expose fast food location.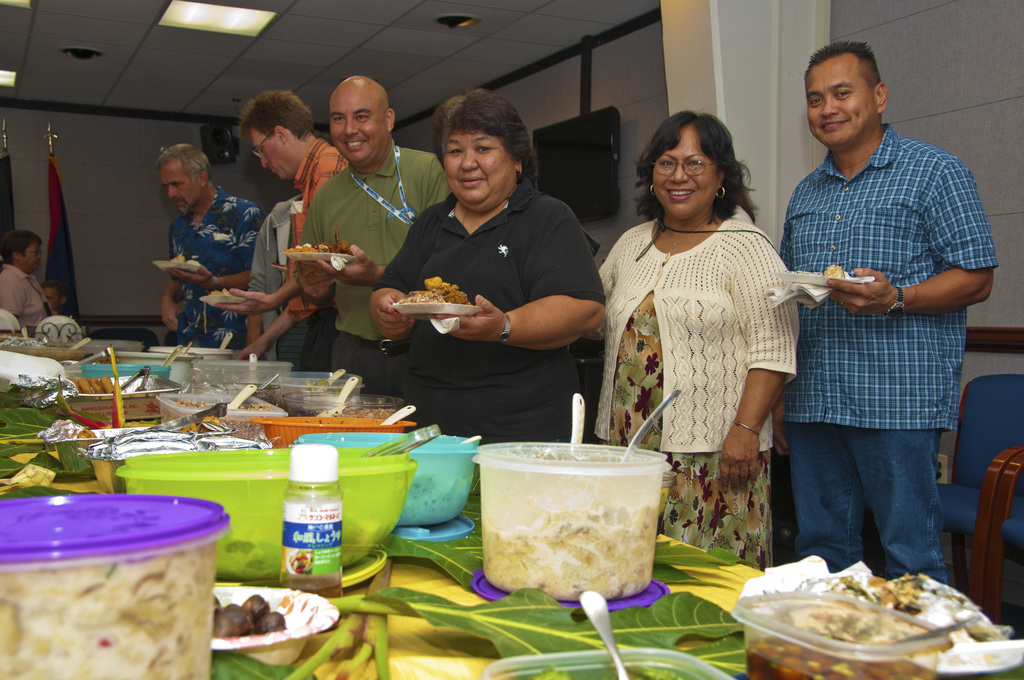
Exposed at box(214, 596, 283, 635).
